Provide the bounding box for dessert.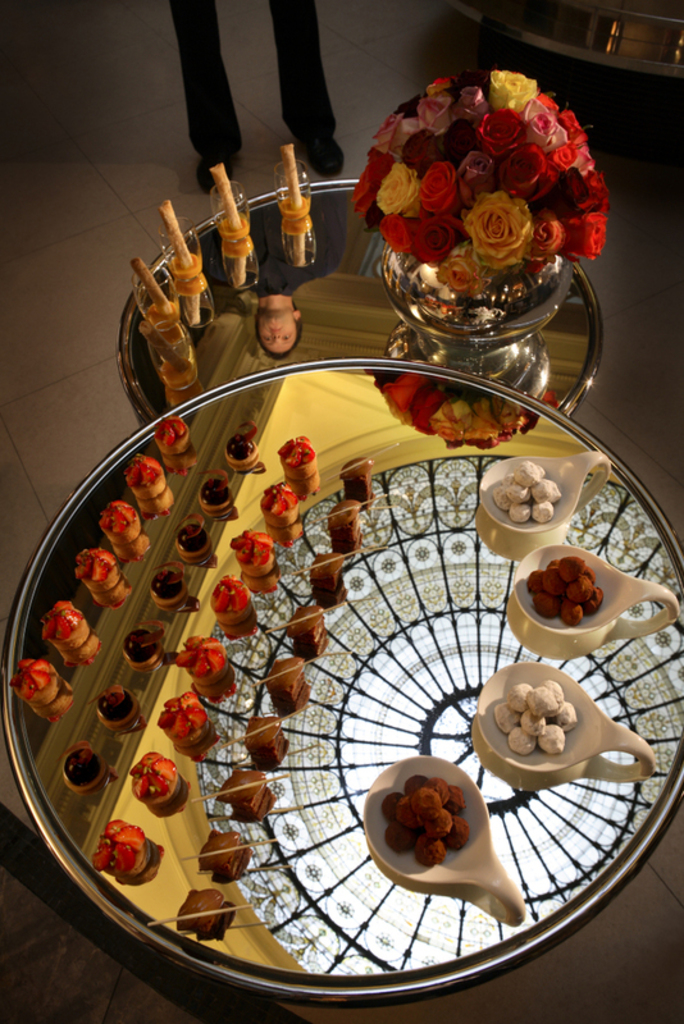
325 499 361 556.
